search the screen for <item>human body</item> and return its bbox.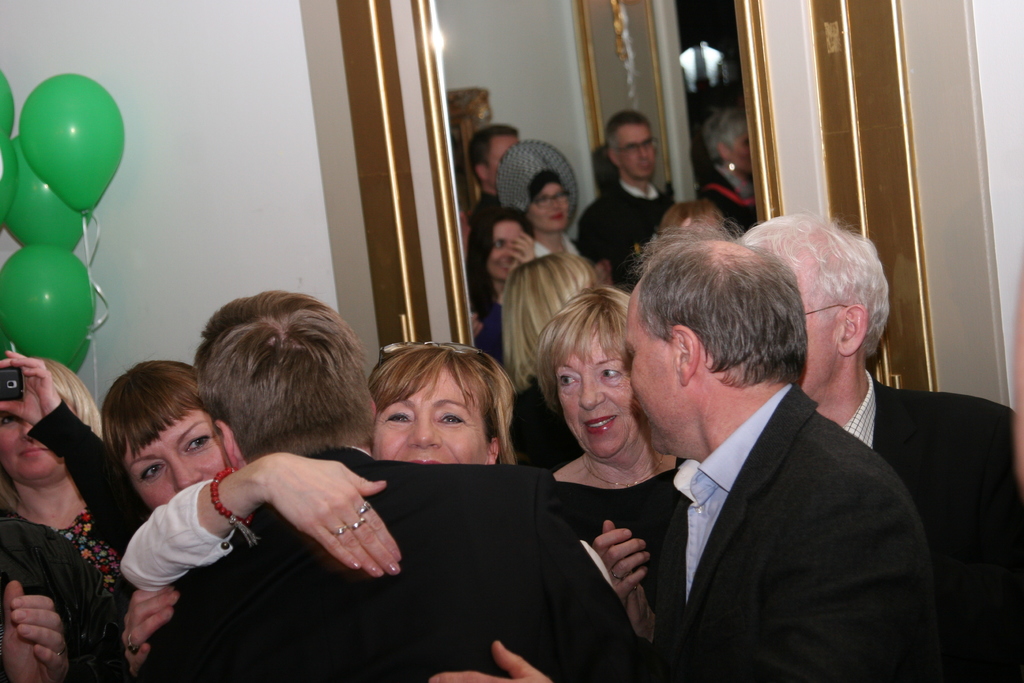
Found: 601, 221, 956, 680.
